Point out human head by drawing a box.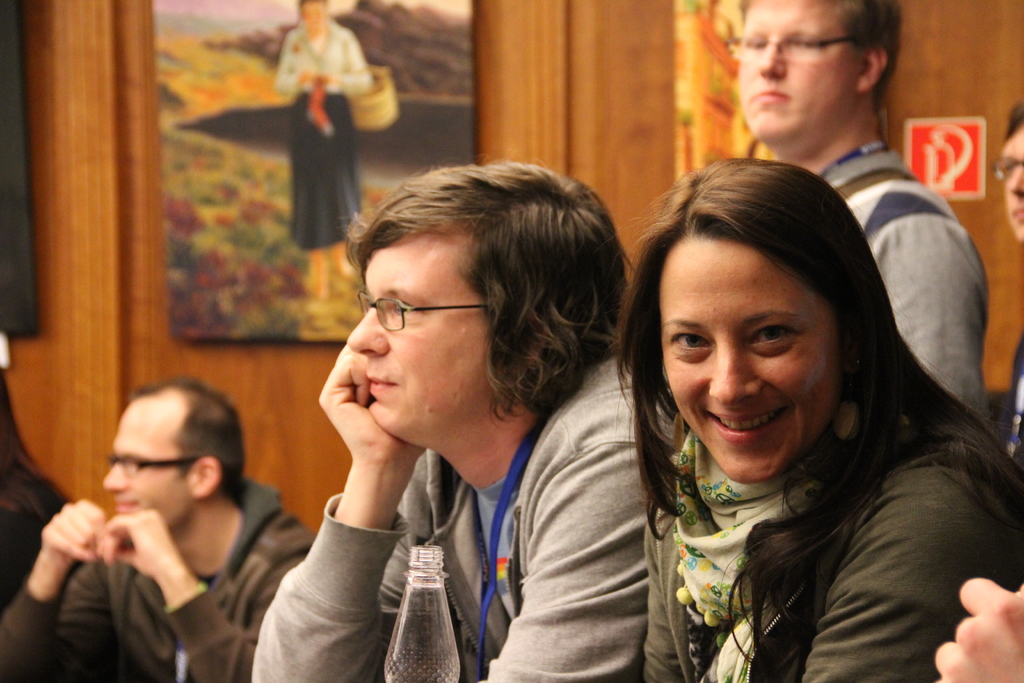
left=341, top=163, right=627, bottom=443.
